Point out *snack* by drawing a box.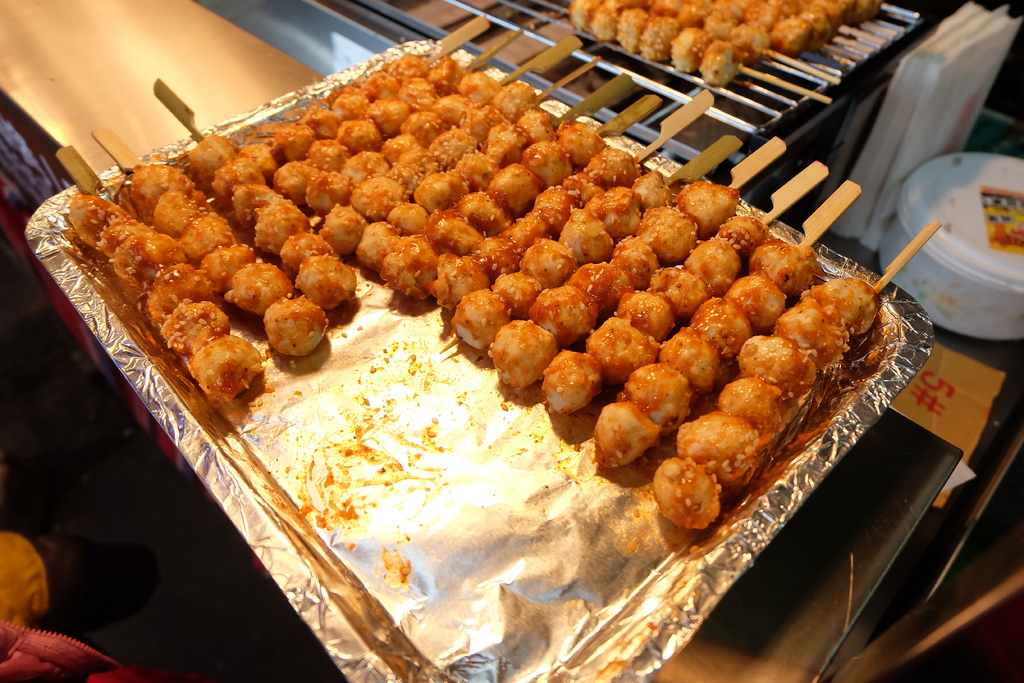
x1=424 y1=126 x2=473 y2=173.
